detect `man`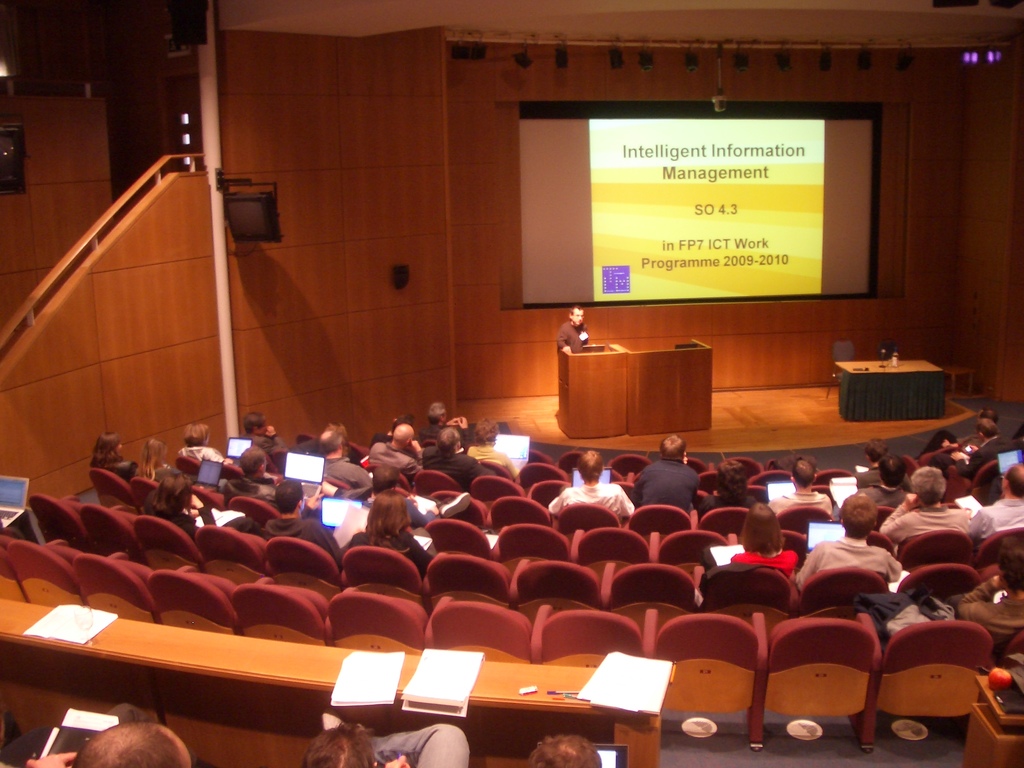
x1=854, y1=435, x2=920, y2=486
